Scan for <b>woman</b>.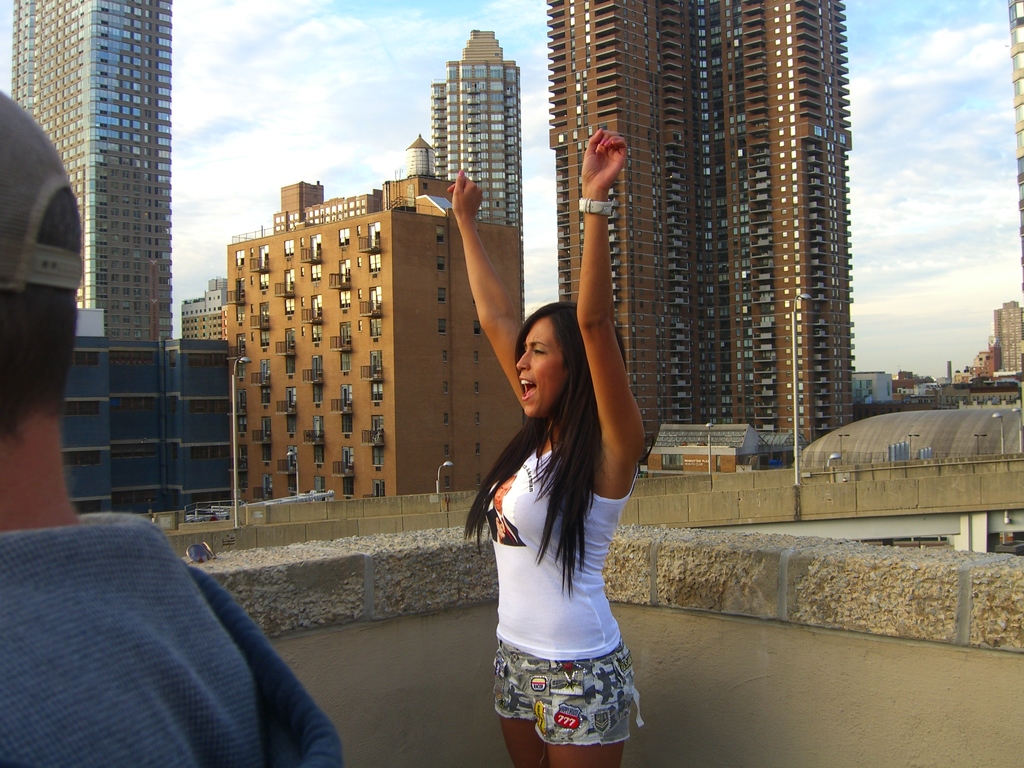
Scan result: 470:113:662:767.
